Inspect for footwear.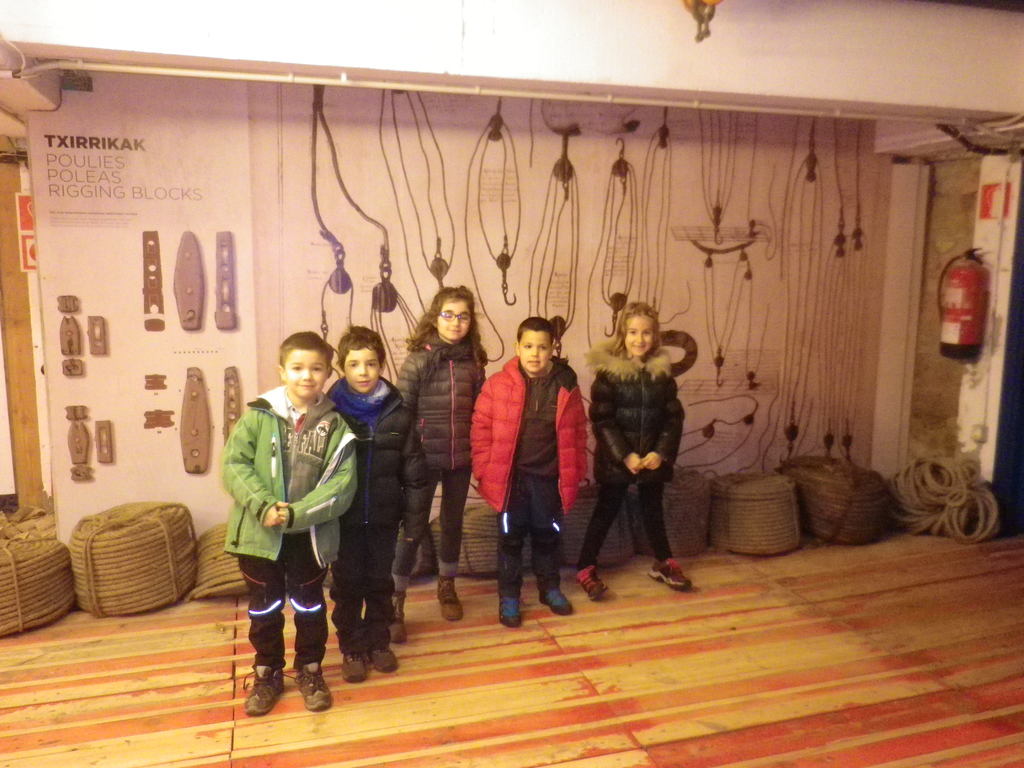
Inspection: {"left": 340, "top": 653, "right": 370, "bottom": 686}.
